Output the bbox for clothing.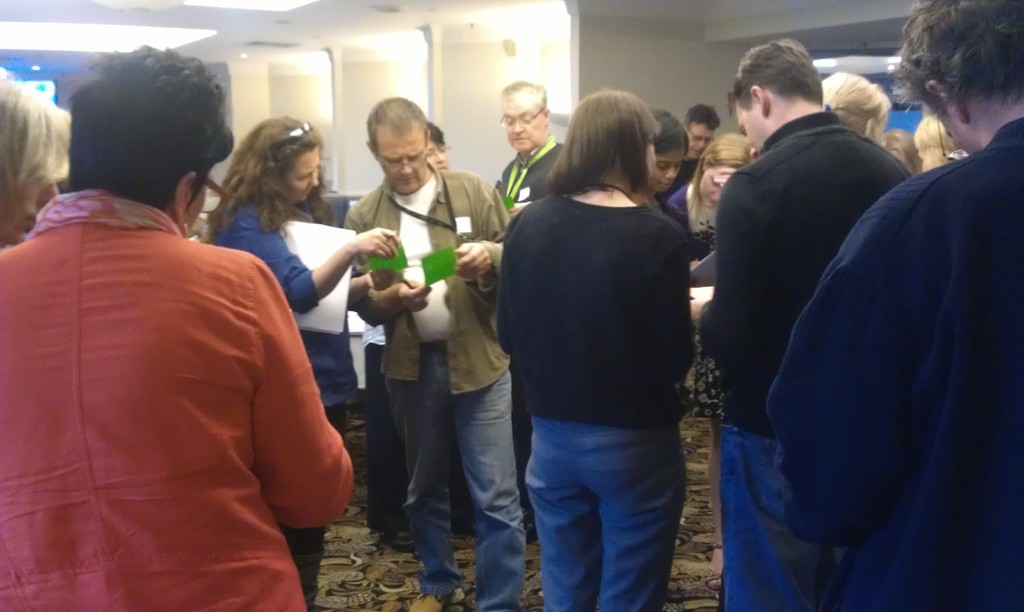
506 184 686 611.
